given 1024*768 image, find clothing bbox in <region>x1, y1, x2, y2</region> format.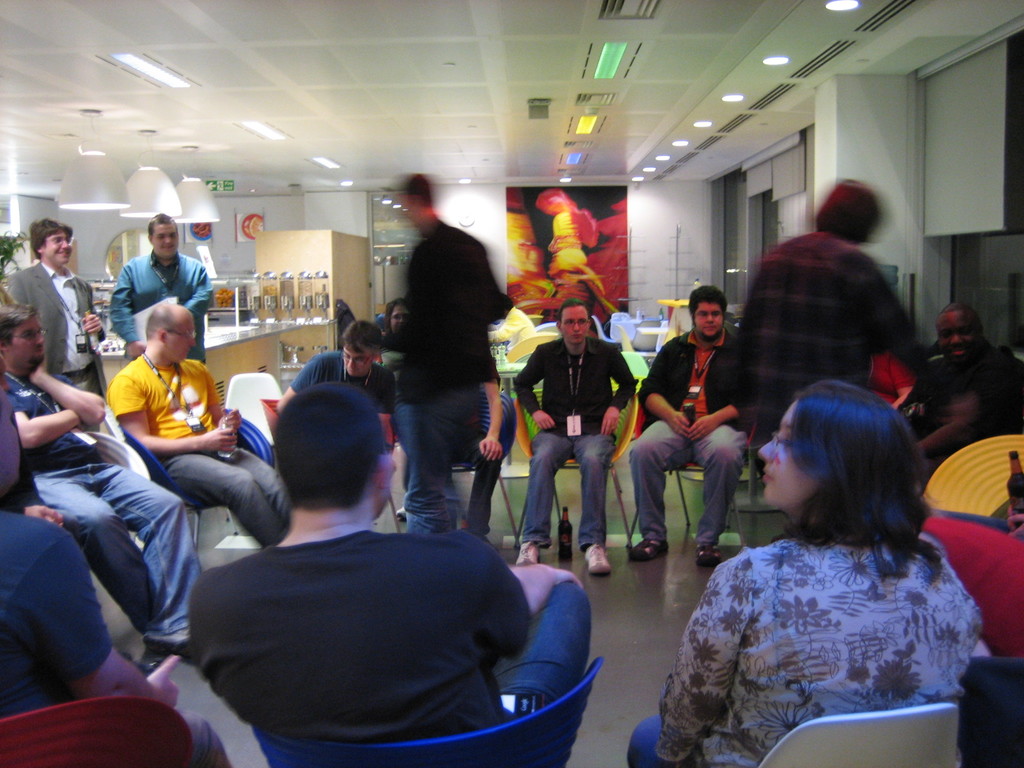
<region>165, 444, 304, 558</region>.
